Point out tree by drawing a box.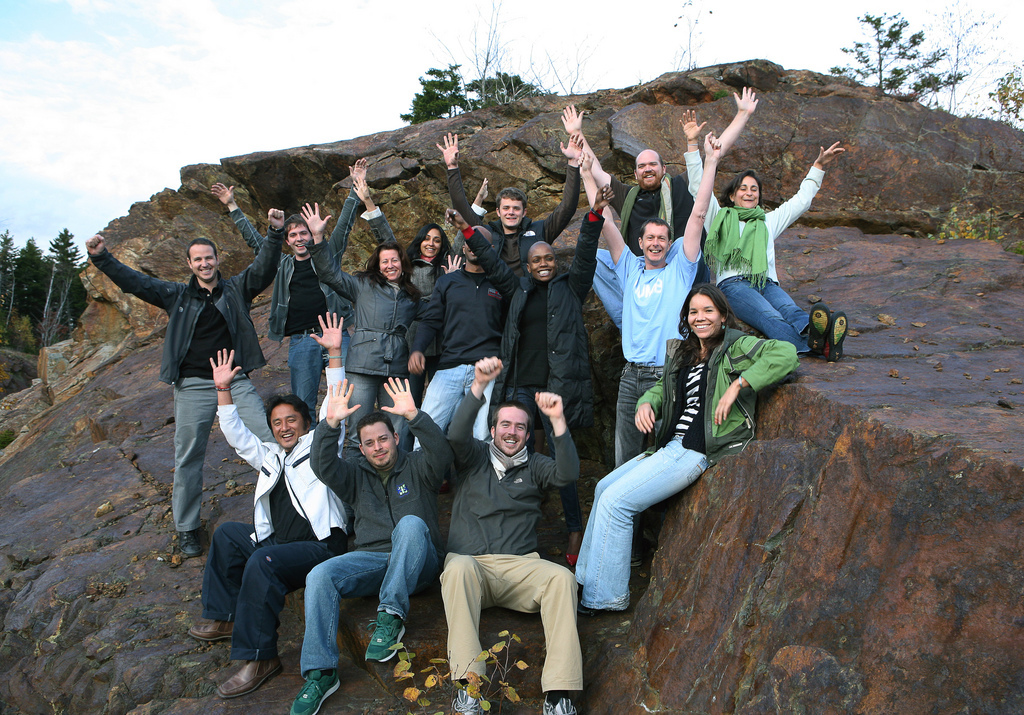
(829, 12, 969, 102).
